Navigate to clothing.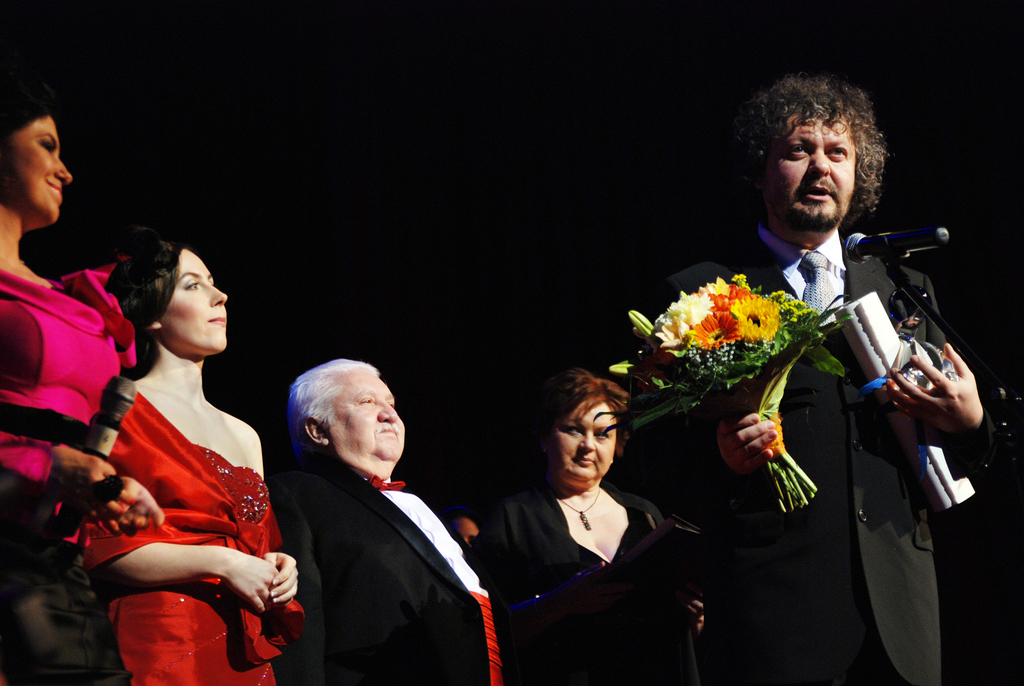
Navigation target: detection(77, 393, 307, 678).
